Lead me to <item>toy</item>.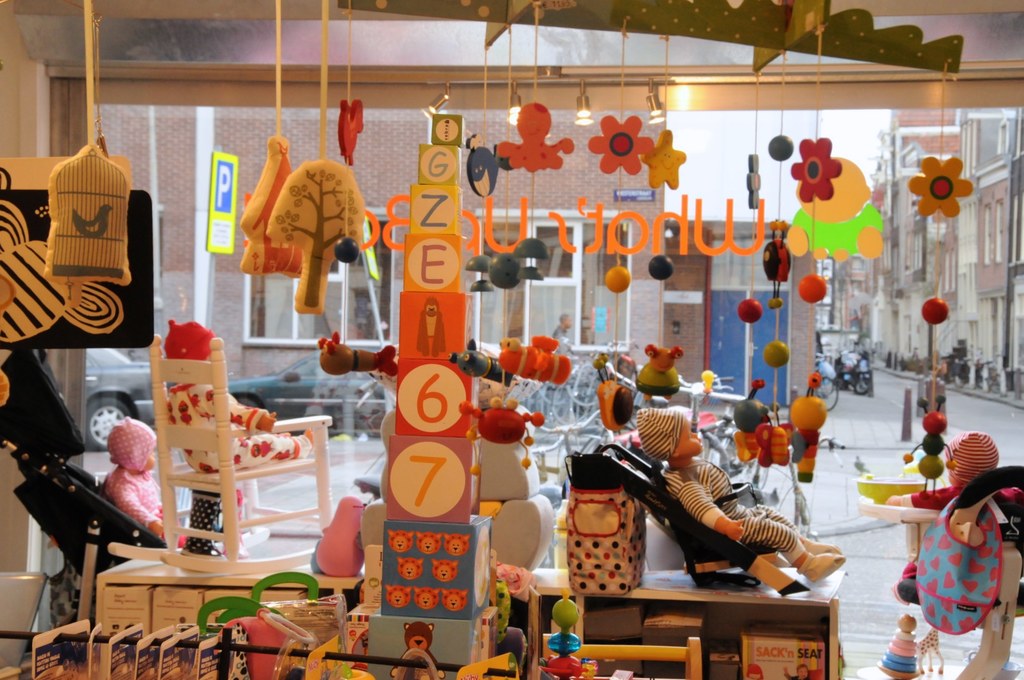
Lead to BBox(648, 256, 675, 281).
